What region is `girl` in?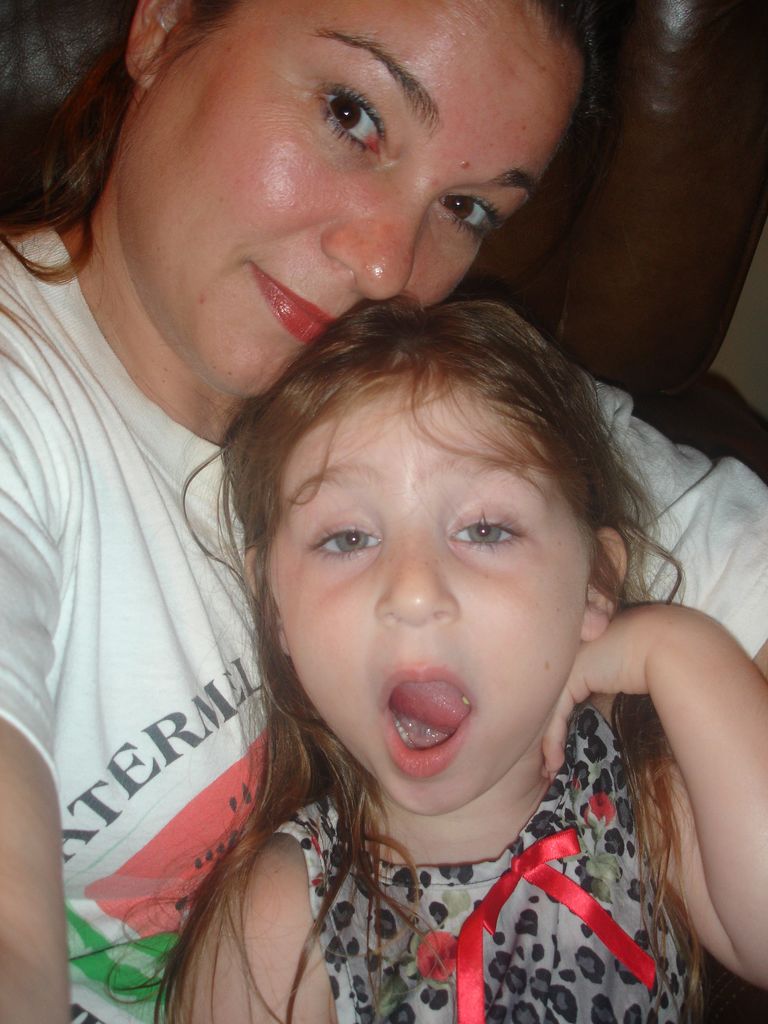
<region>144, 295, 767, 1020</region>.
